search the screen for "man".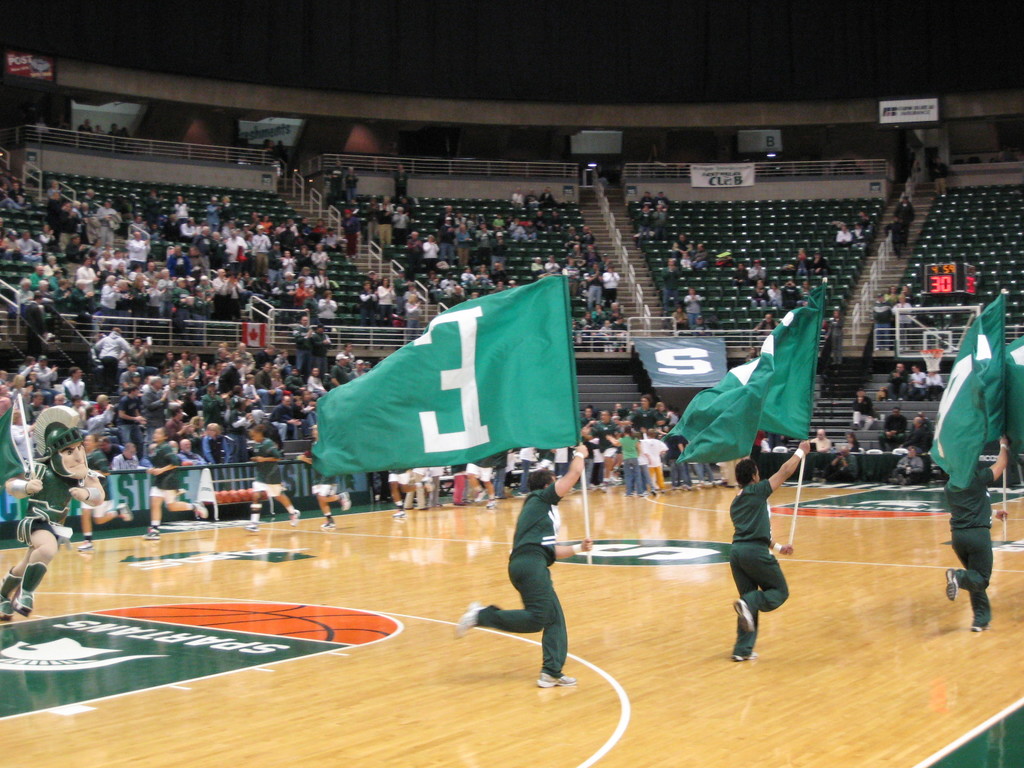
Found at <box>728,429,842,663</box>.
